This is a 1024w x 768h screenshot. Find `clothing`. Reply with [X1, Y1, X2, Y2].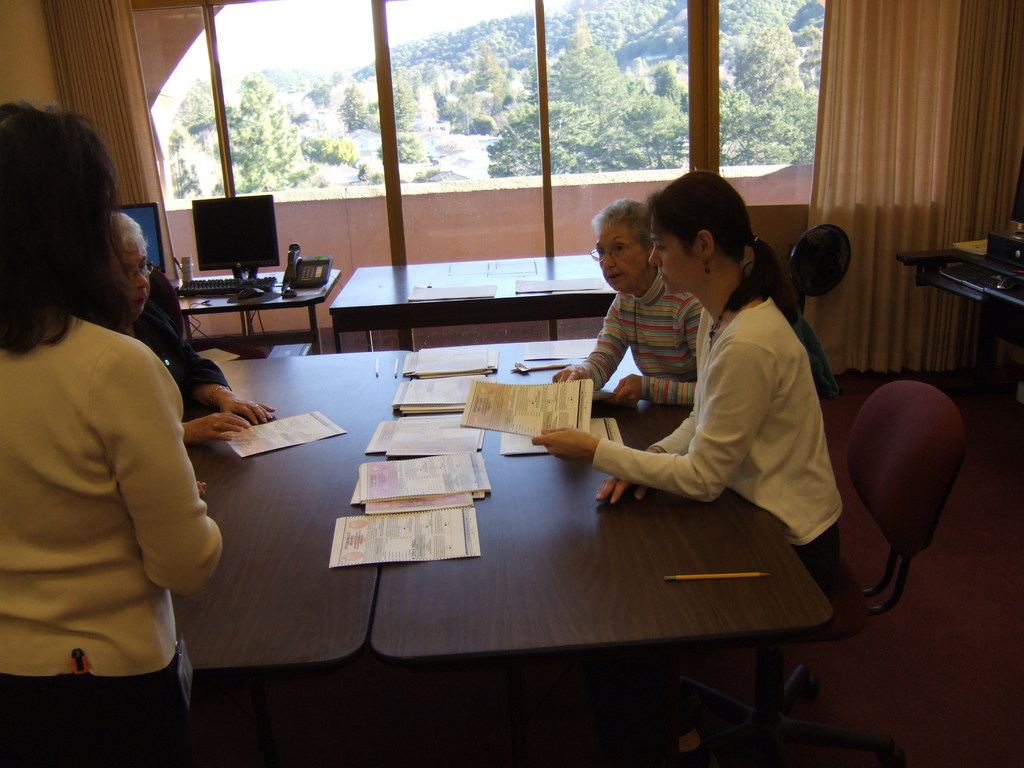
[573, 269, 714, 458].
